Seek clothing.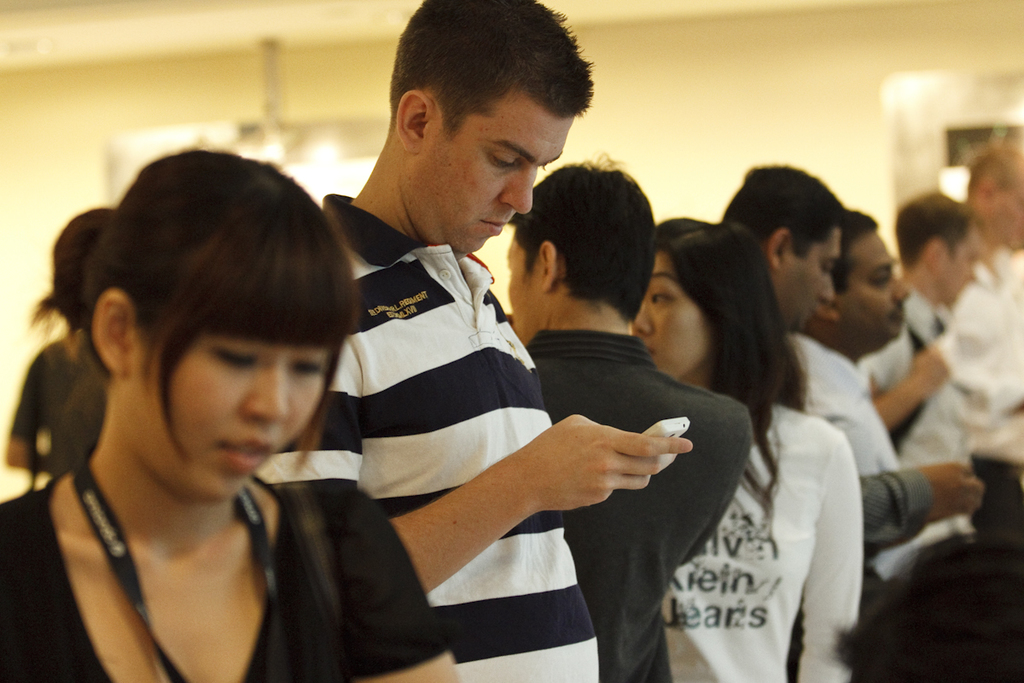
<bbox>953, 251, 1023, 552</bbox>.
